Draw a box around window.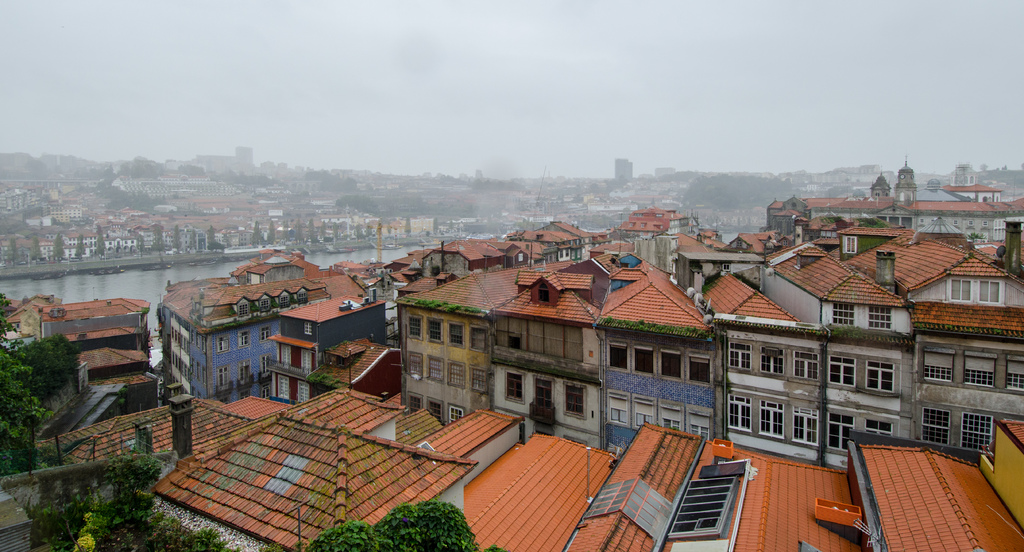
[794,353,820,377].
